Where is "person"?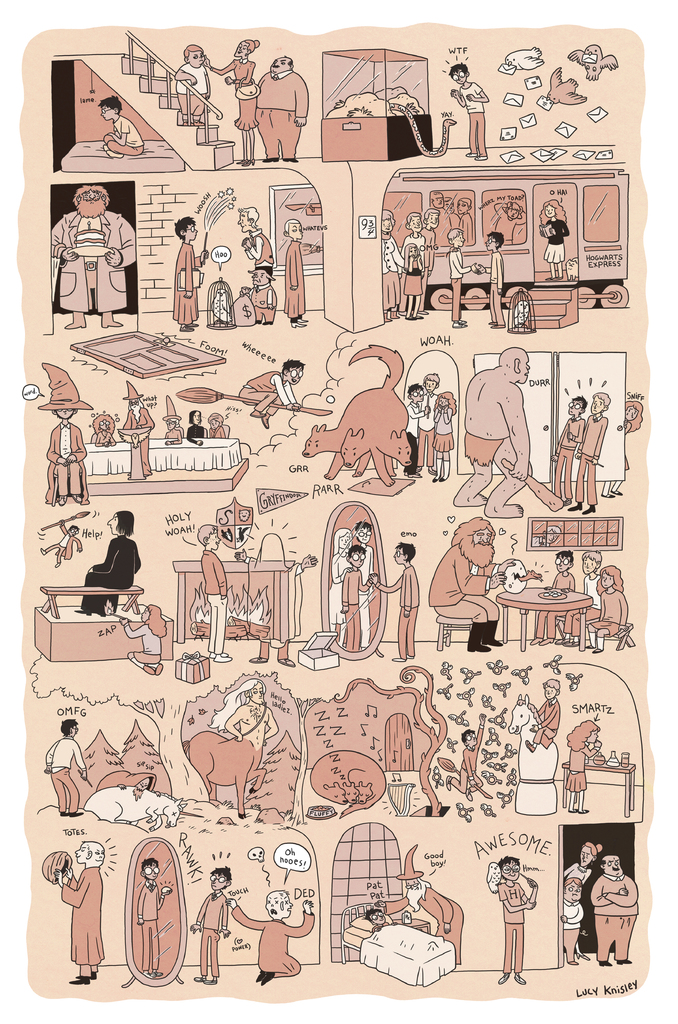
<region>188, 407, 206, 447</region>.
